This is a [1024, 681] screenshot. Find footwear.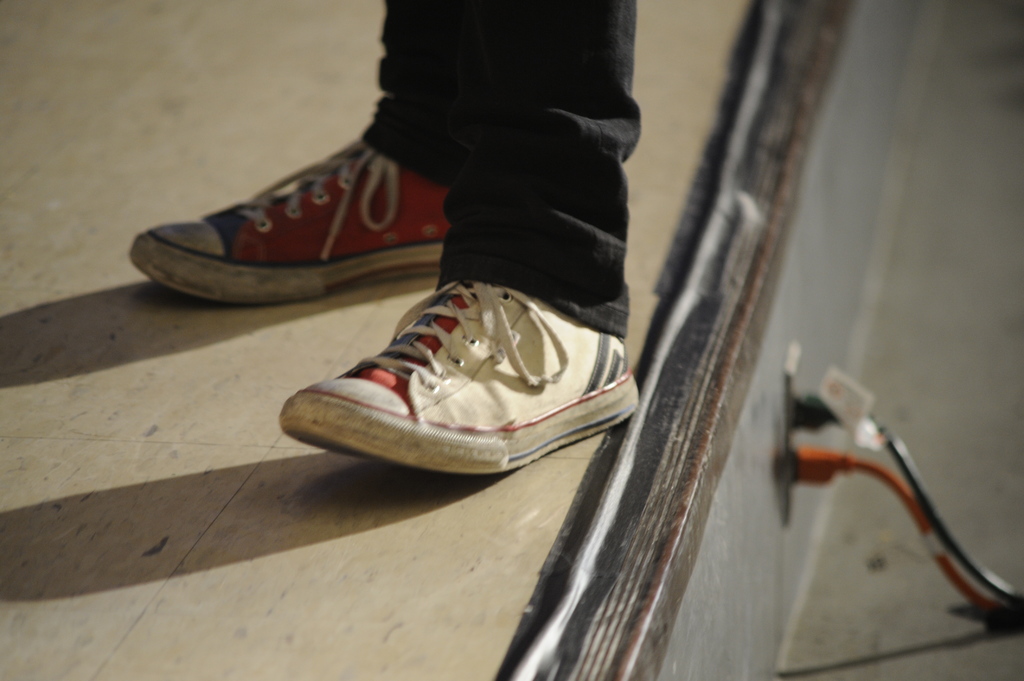
Bounding box: 127, 131, 450, 302.
